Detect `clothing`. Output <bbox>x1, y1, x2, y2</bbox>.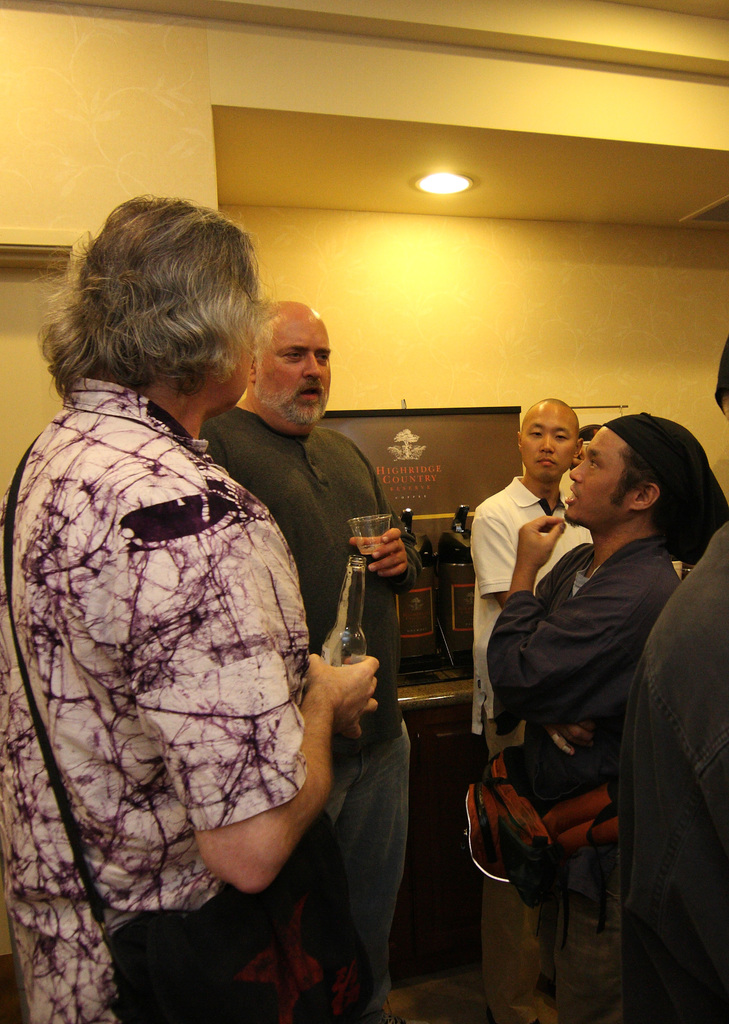
<bbox>197, 406, 413, 1023</bbox>.
